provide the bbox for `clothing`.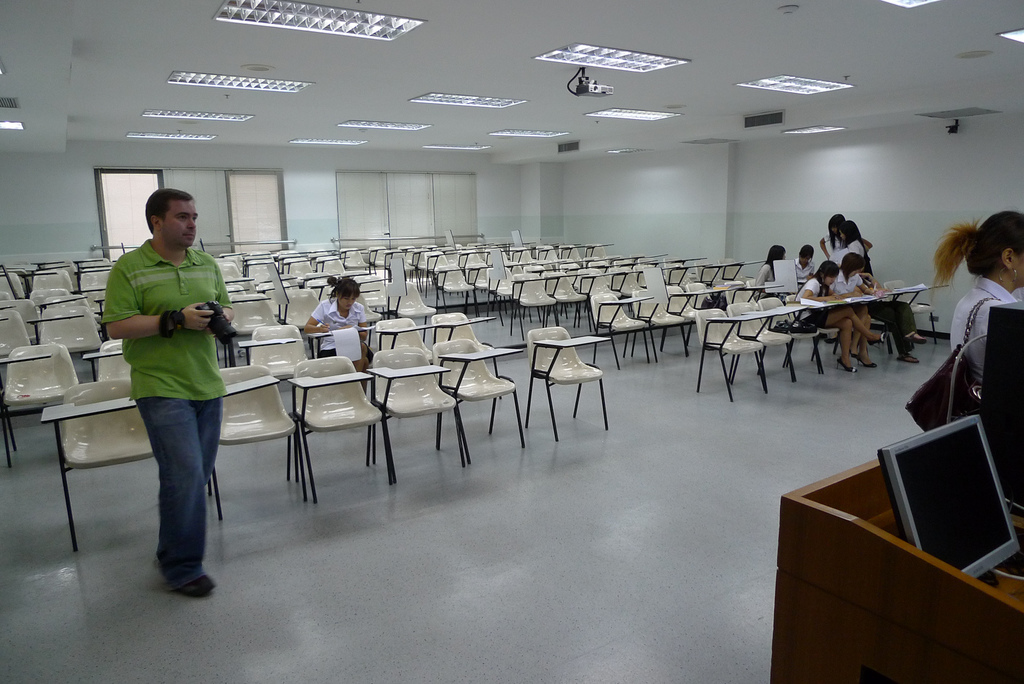
836, 285, 908, 341.
